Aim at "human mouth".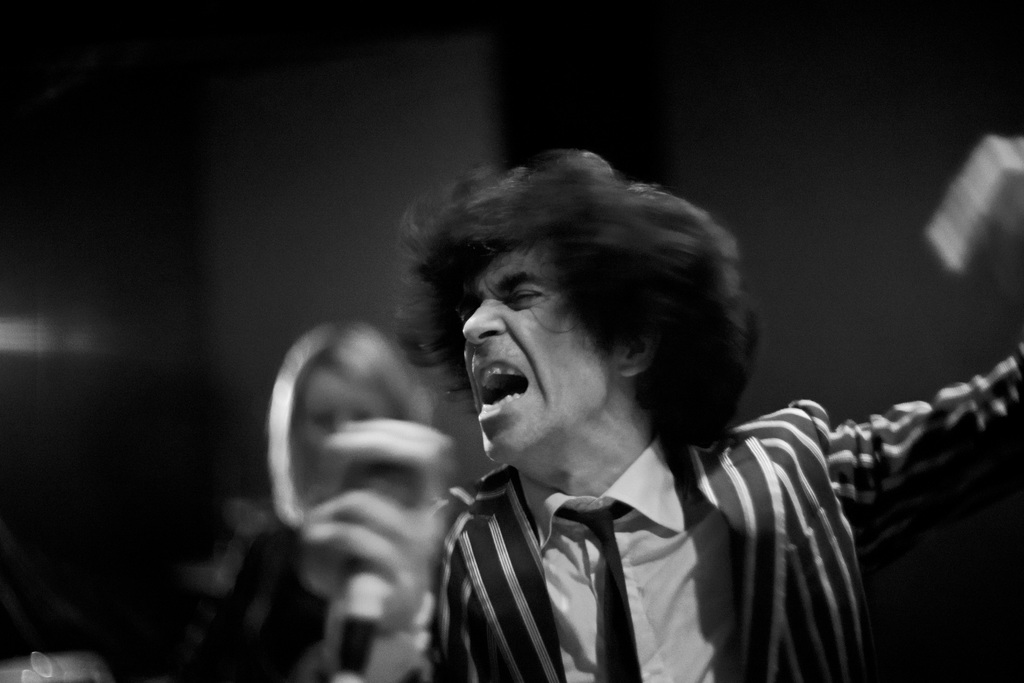
Aimed at detection(473, 361, 529, 426).
